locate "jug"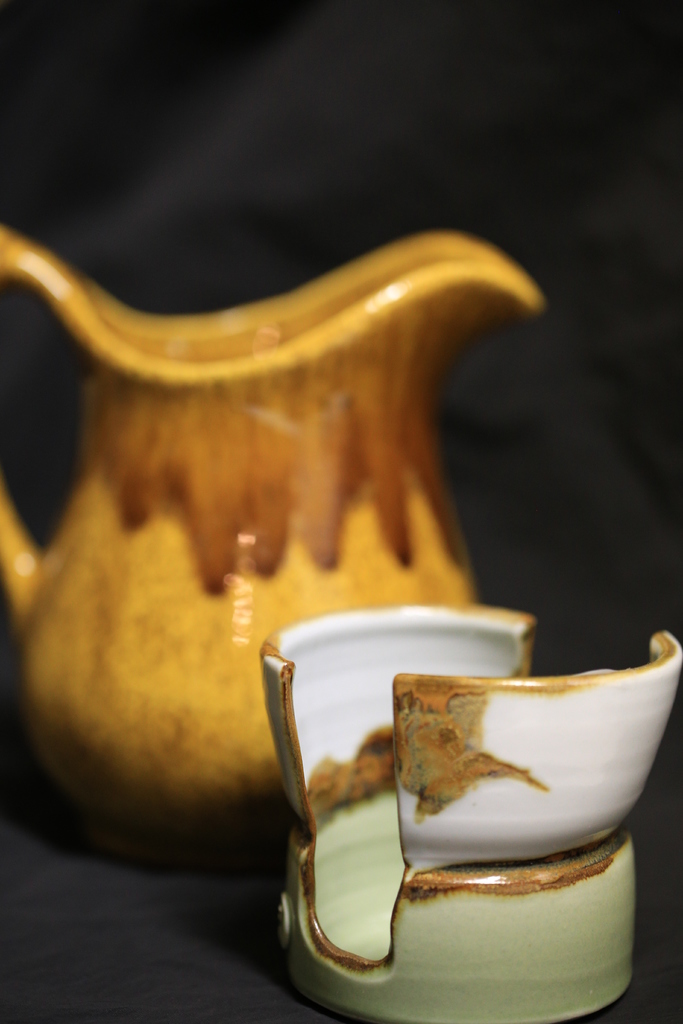
0, 218, 545, 874
